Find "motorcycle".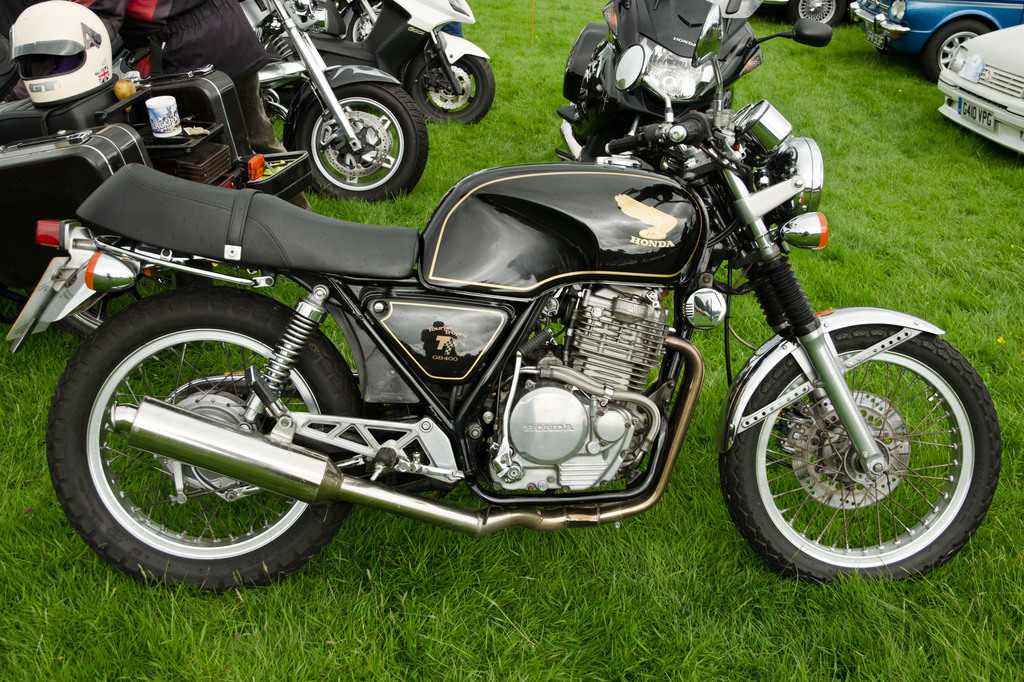
263, 1, 500, 123.
